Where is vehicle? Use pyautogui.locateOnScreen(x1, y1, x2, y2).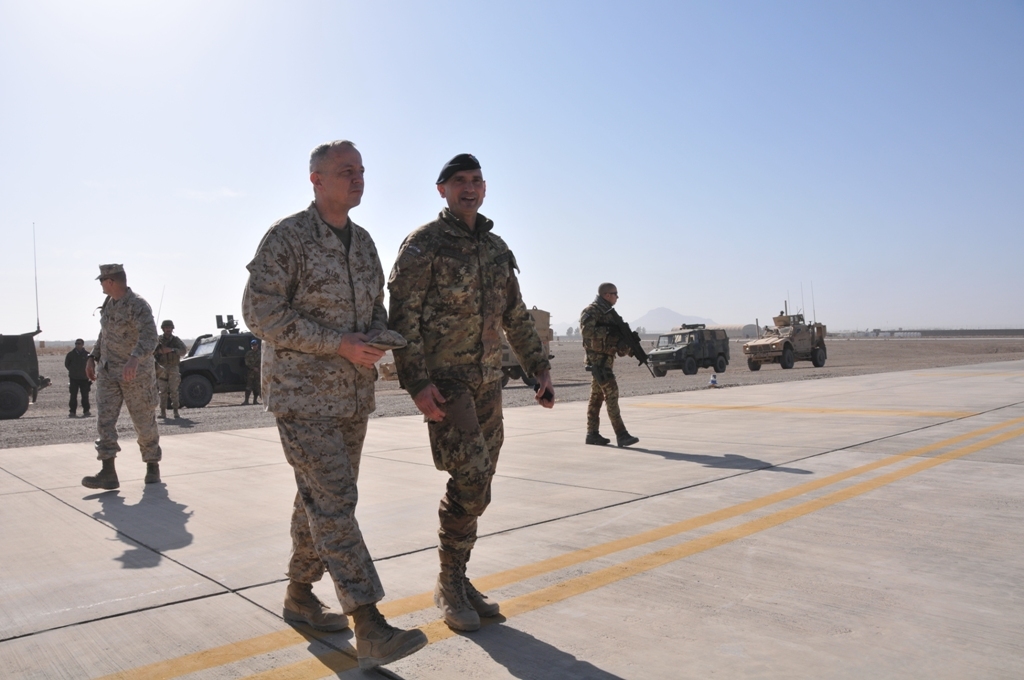
pyautogui.locateOnScreen(647, 320, 731, 382).
